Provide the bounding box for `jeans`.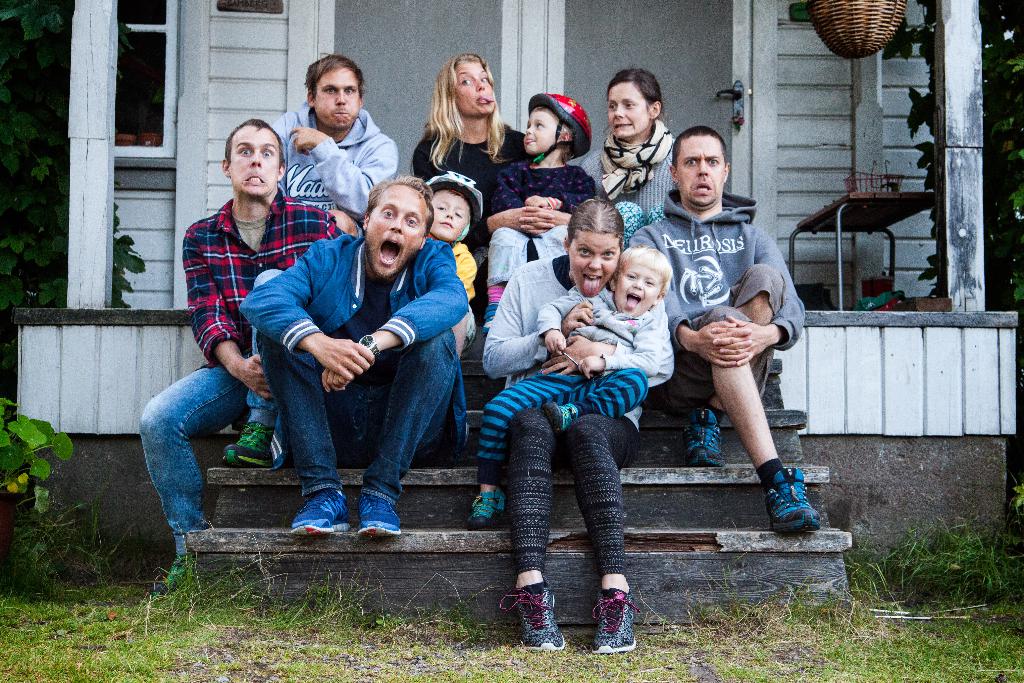
locate(134, 352, 243, 566).
